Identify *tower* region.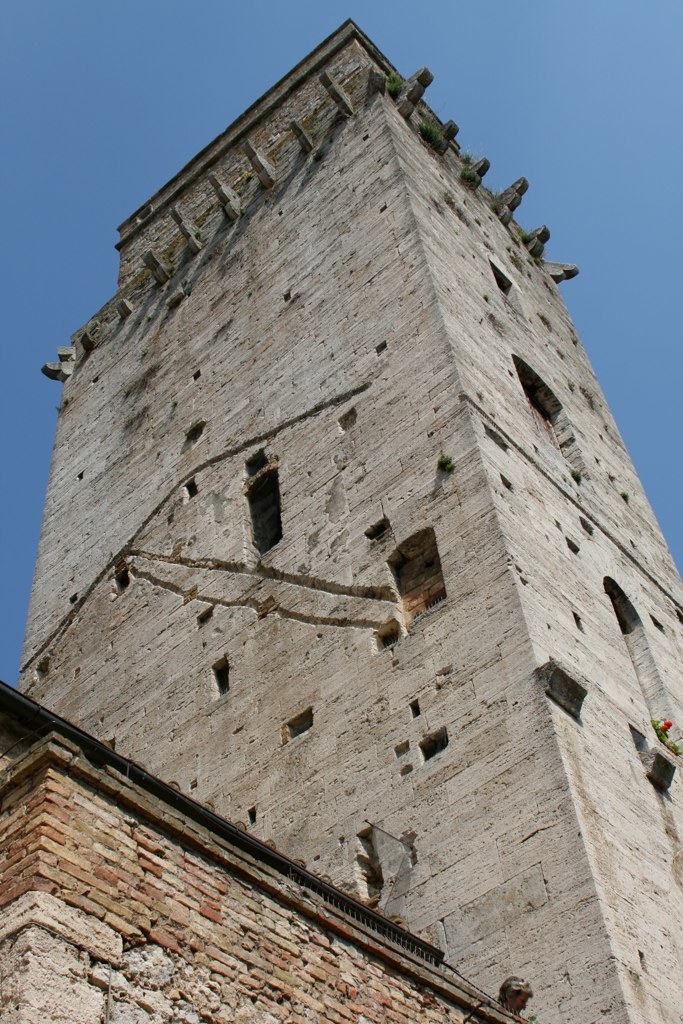
Region: <region>23, 50, 682, 1023</region>.
